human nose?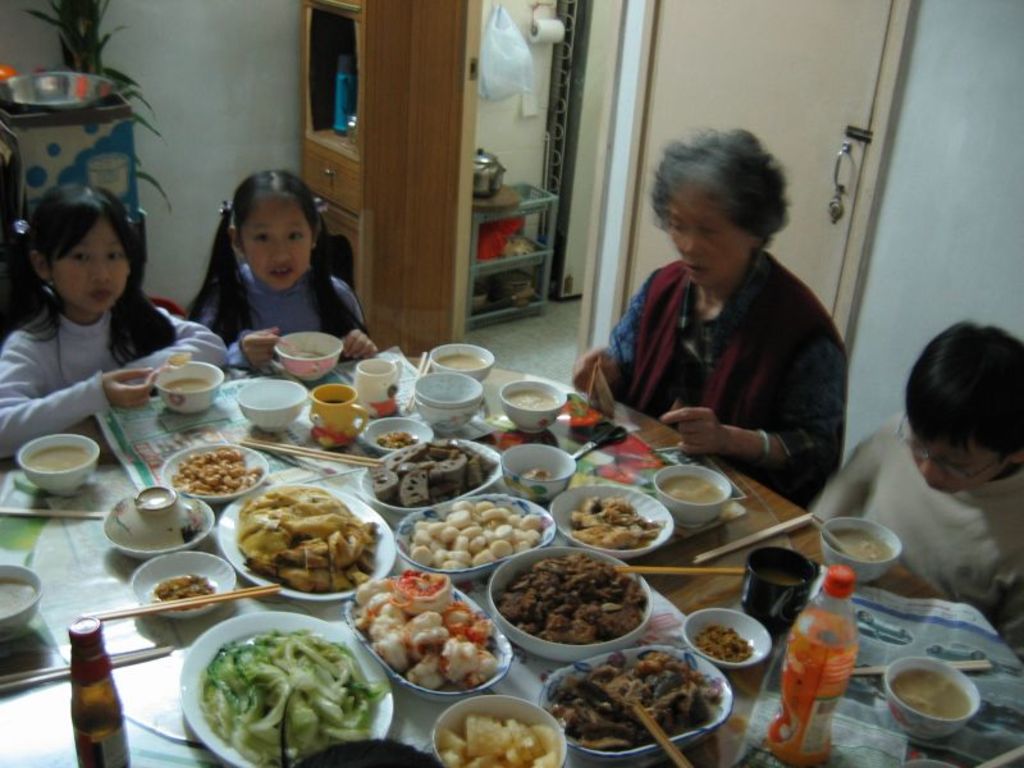
(271, 239, 293, 262)
